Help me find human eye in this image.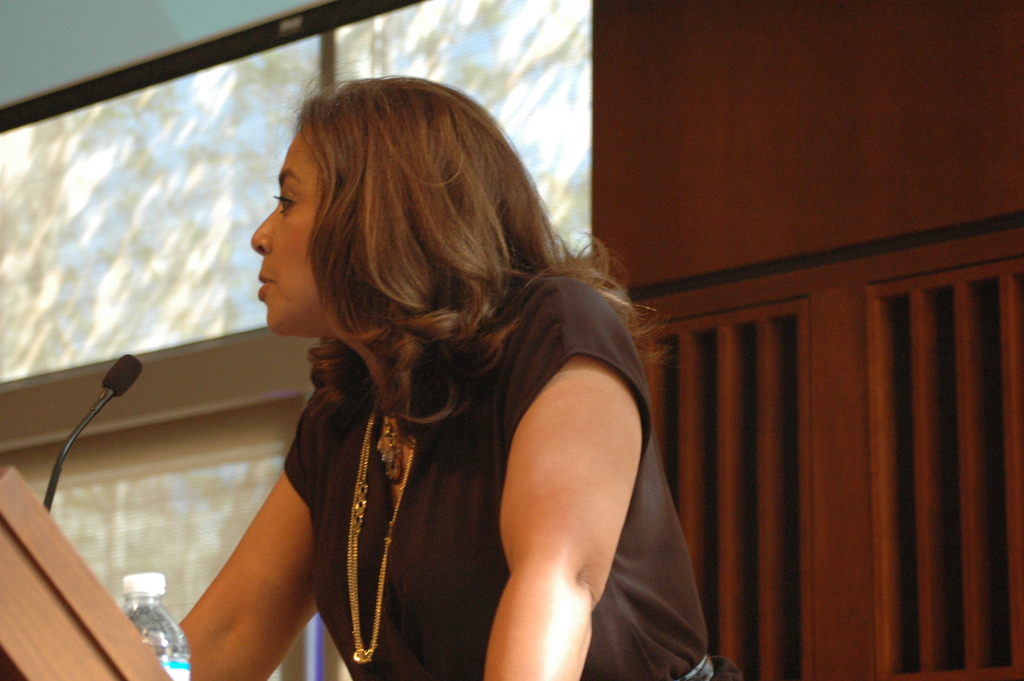
Found it: x1=276 y1=182 x2=298 y2=211.
